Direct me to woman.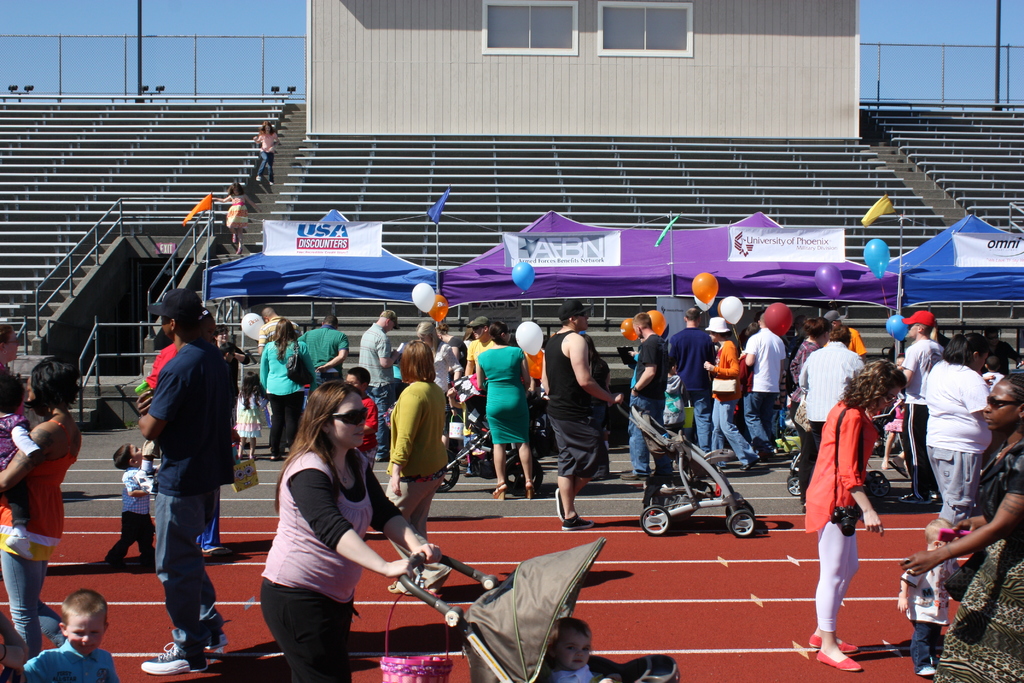
Direction: 474/321/534/500.
